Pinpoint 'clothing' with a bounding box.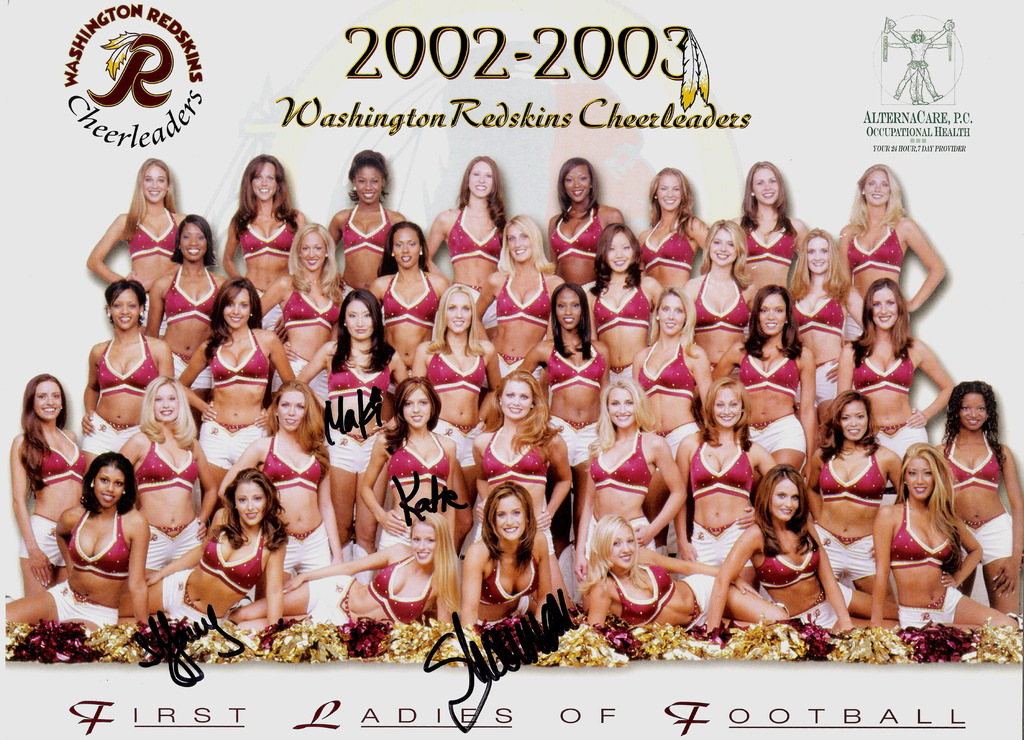
rect(67, 509, 129, 580).
